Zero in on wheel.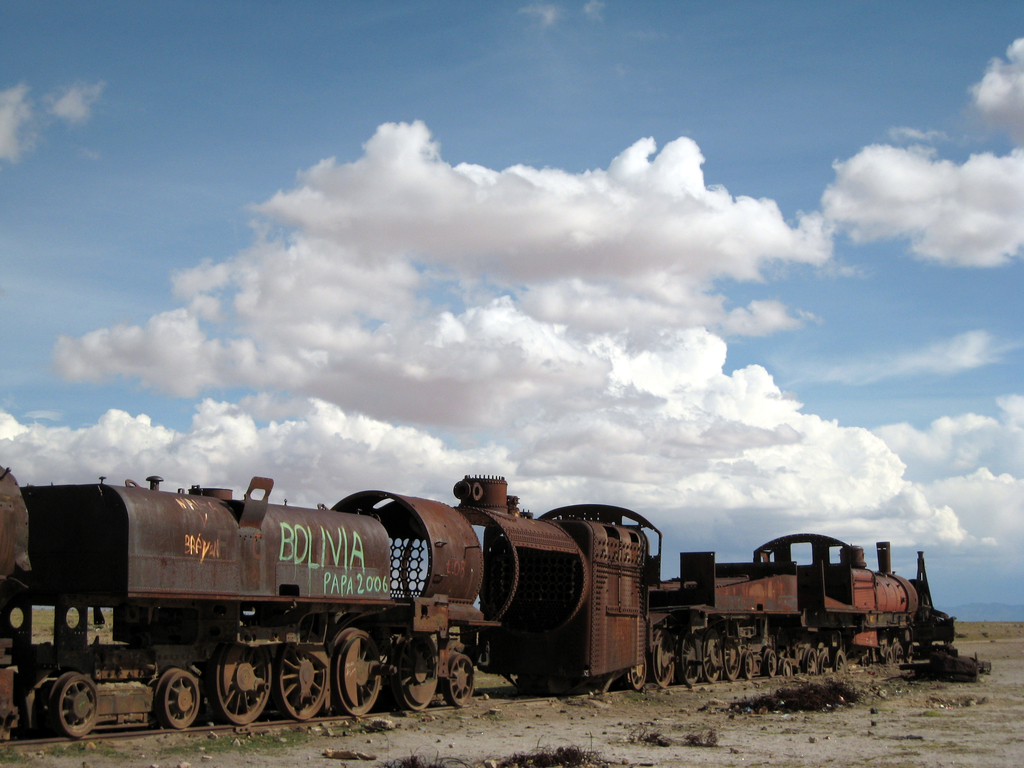
Zeroed in: 212:634:269:726.
